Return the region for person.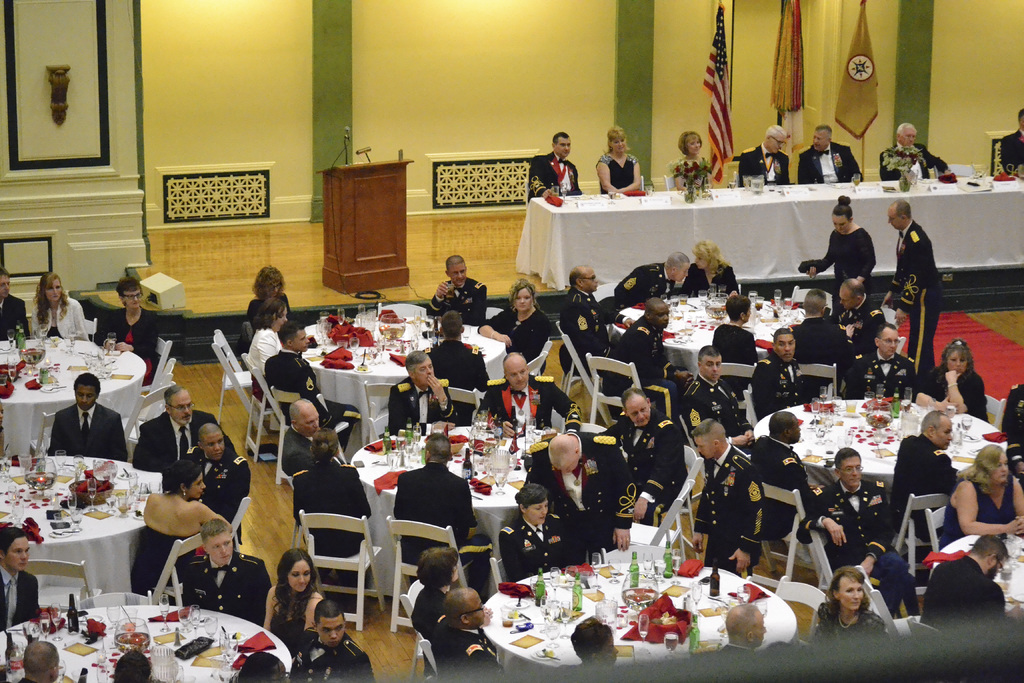
x1=844, y1=320, x2=922, y2=389.
